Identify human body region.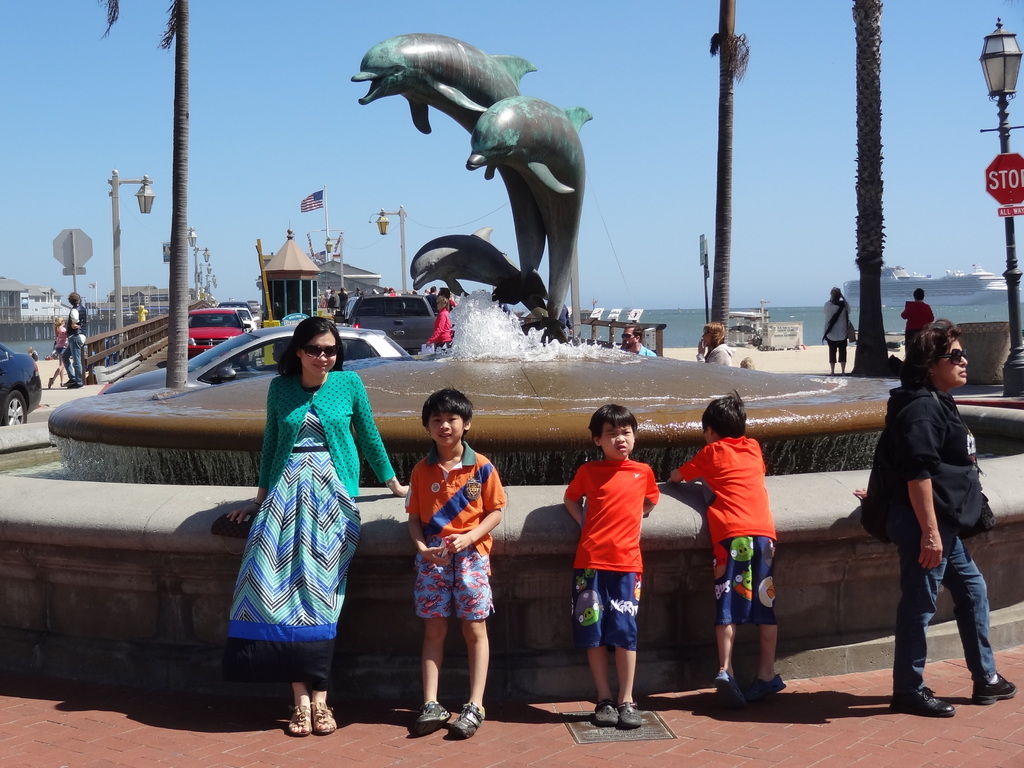
Region: [426, 280, 458, 359].
